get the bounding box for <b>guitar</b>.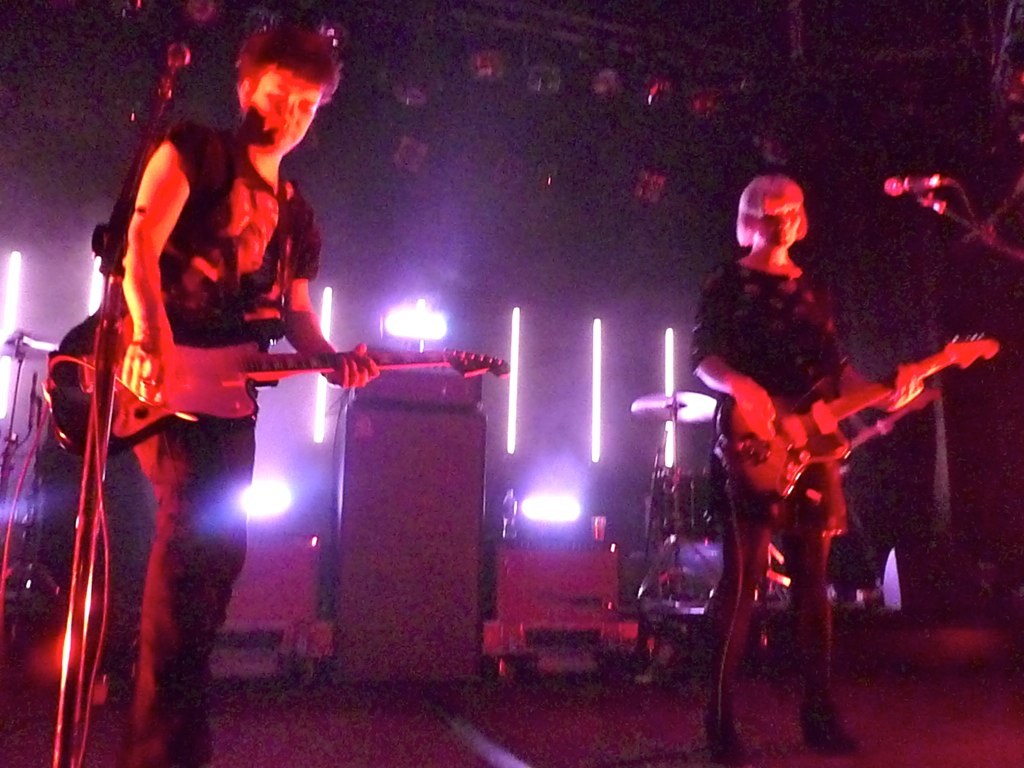
{"left": 47, "top": 314, "right": 510, "bottom": 459}.
